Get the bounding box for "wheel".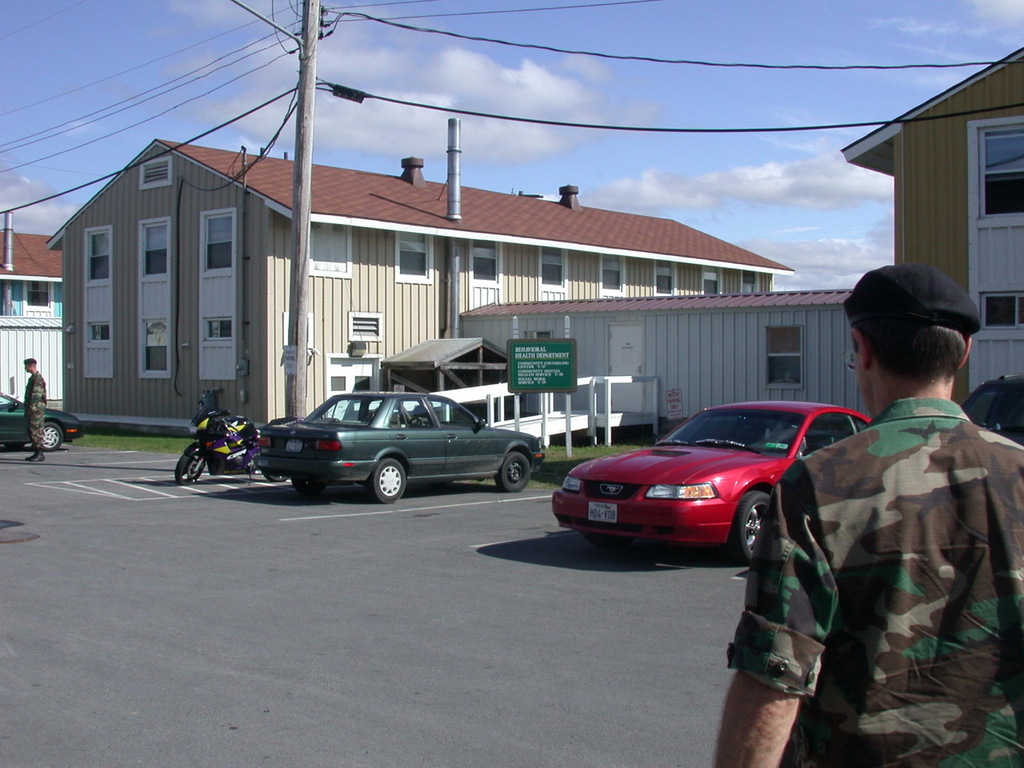
box(176, 455, 202, 486).
